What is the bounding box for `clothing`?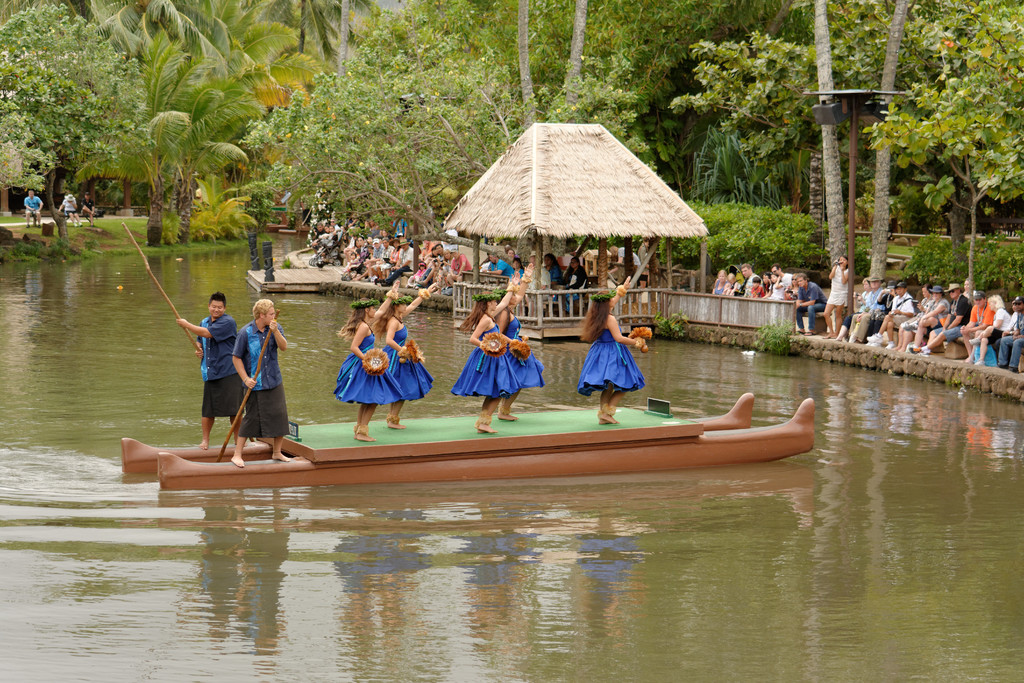
l=450, t=325, r=509, b=396.
